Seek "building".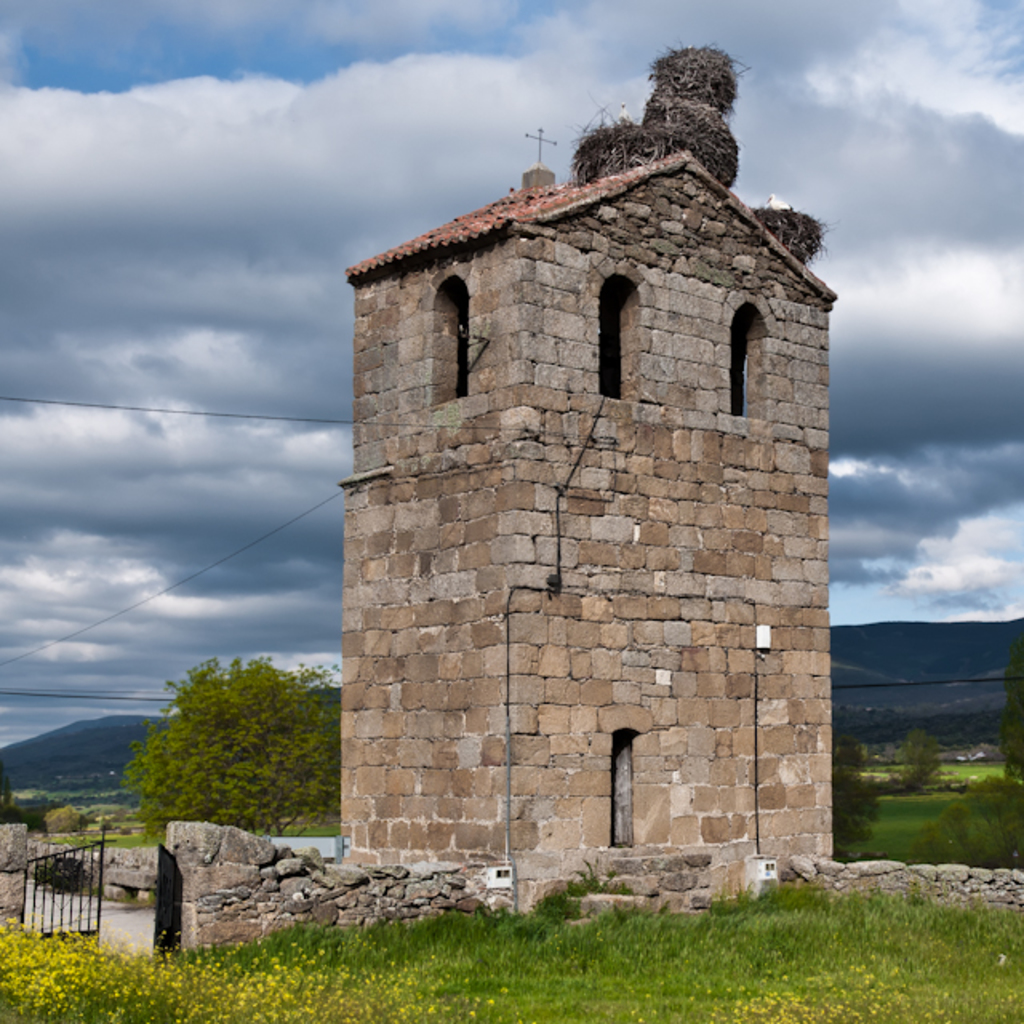
box(354, 154, 826, 885).
